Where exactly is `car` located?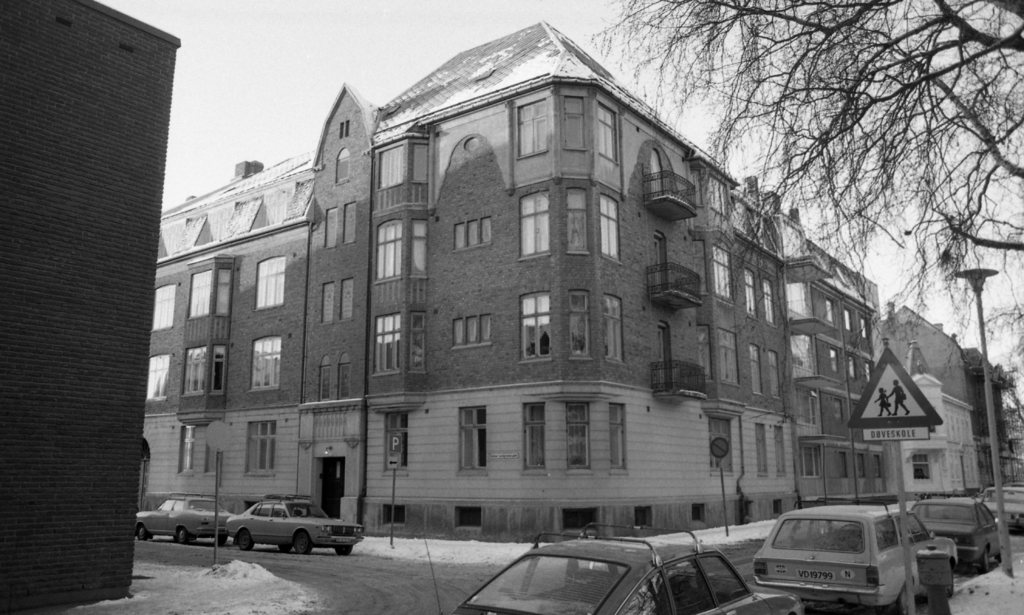
Its bounding box is bbox=(132, 496, 228, 543).
